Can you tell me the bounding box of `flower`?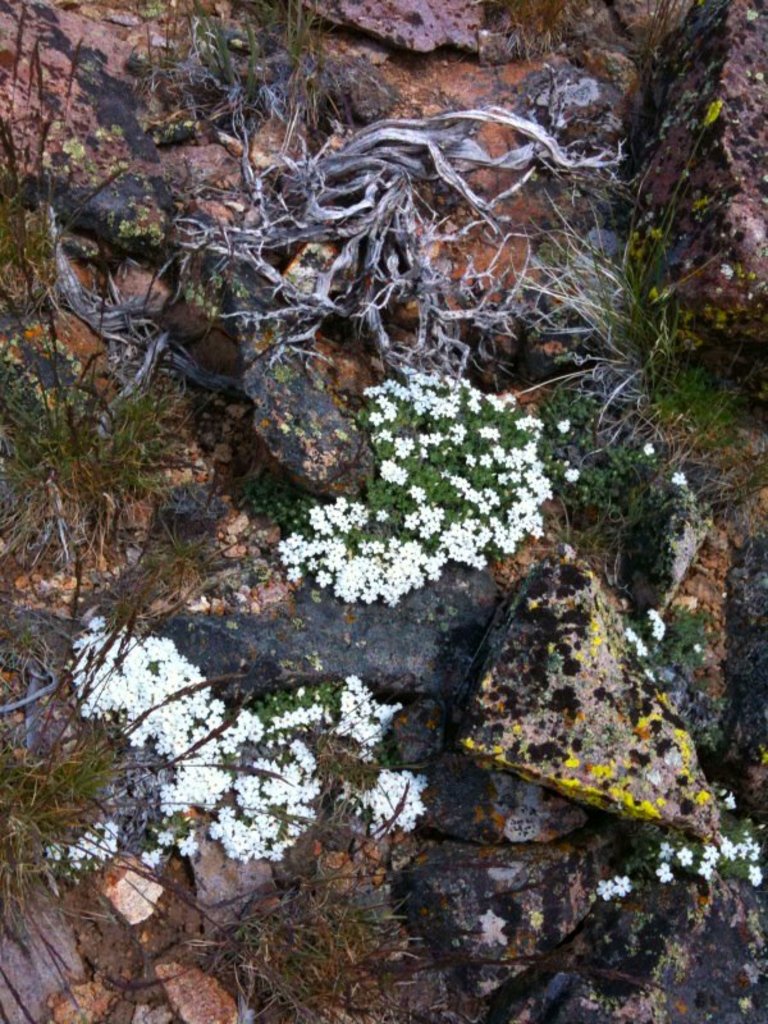
left=614, top=874, right=627, bottom=890.
